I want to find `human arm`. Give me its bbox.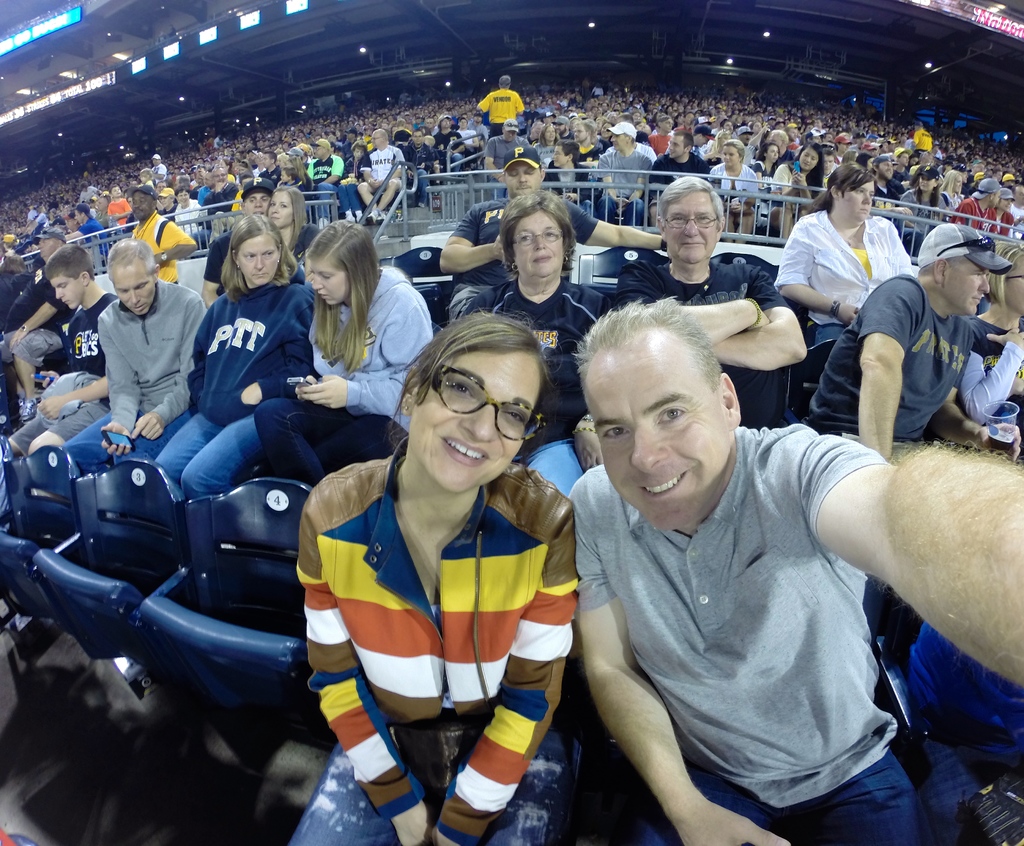
bbox(947, 199, 974, 230).
